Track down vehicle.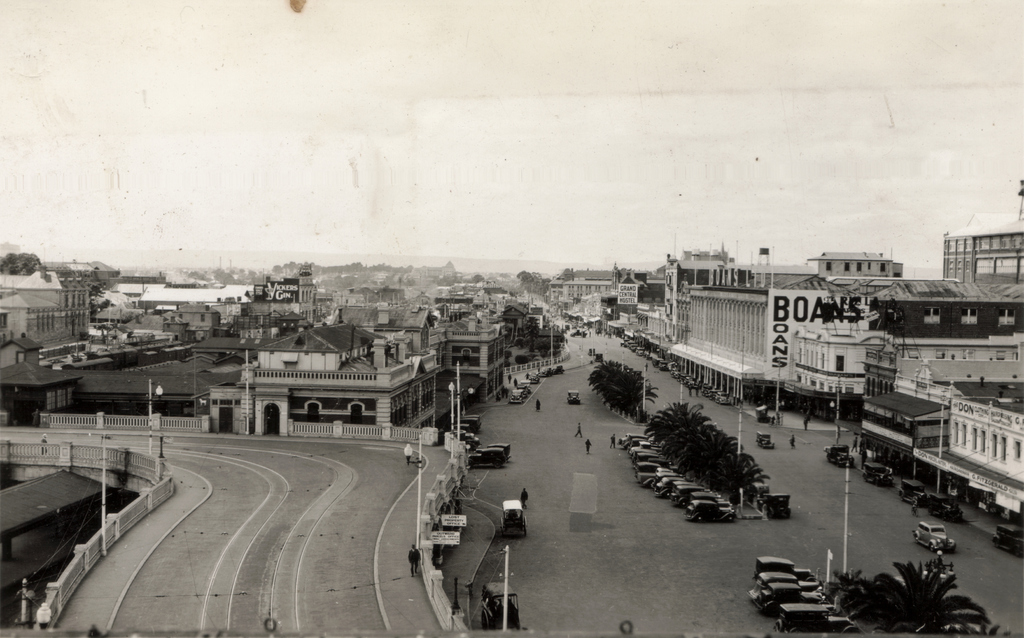
Tracked to 756/493/794/518.
